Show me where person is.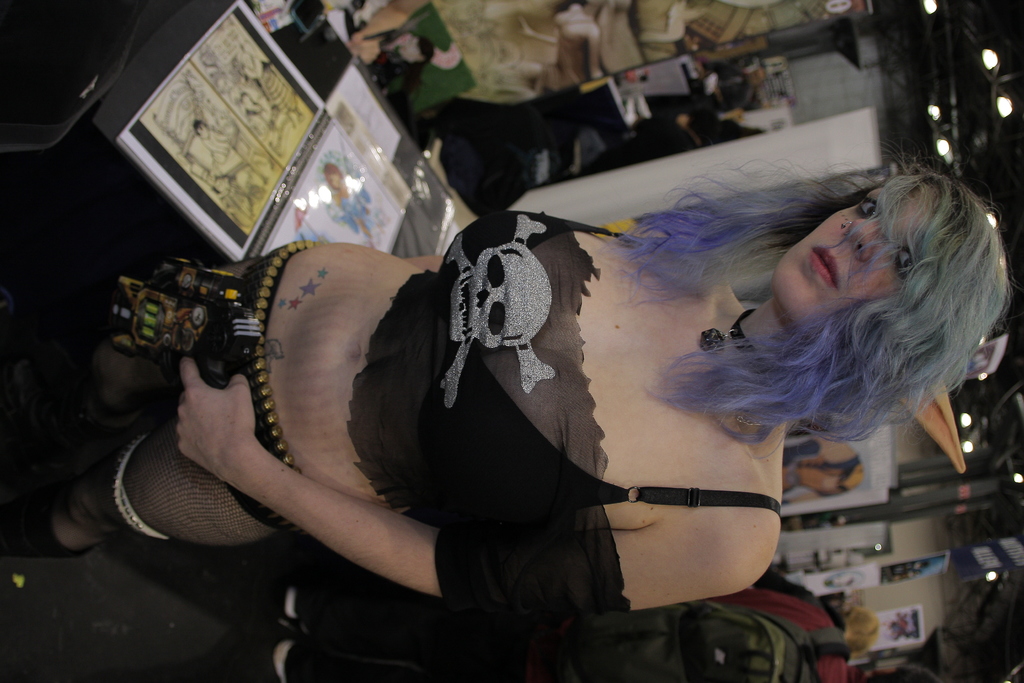
person is at left=274, top=588, right=943, bottom=682.
